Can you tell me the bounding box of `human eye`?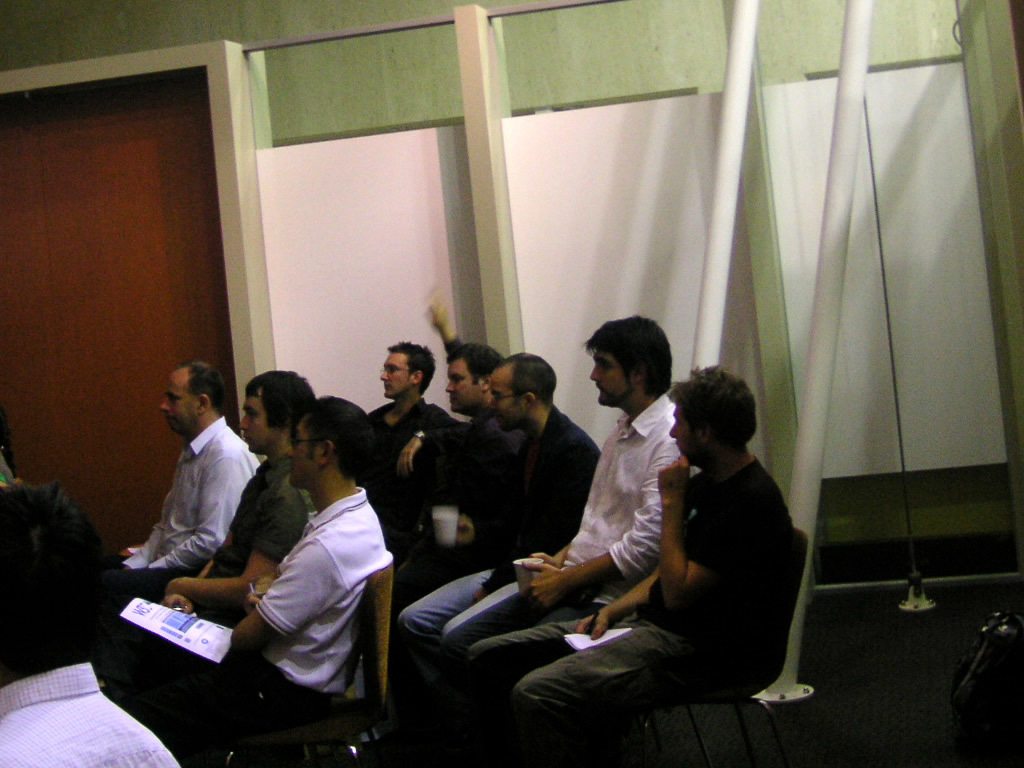
left=244, top=411, right=256, bottom=420.
